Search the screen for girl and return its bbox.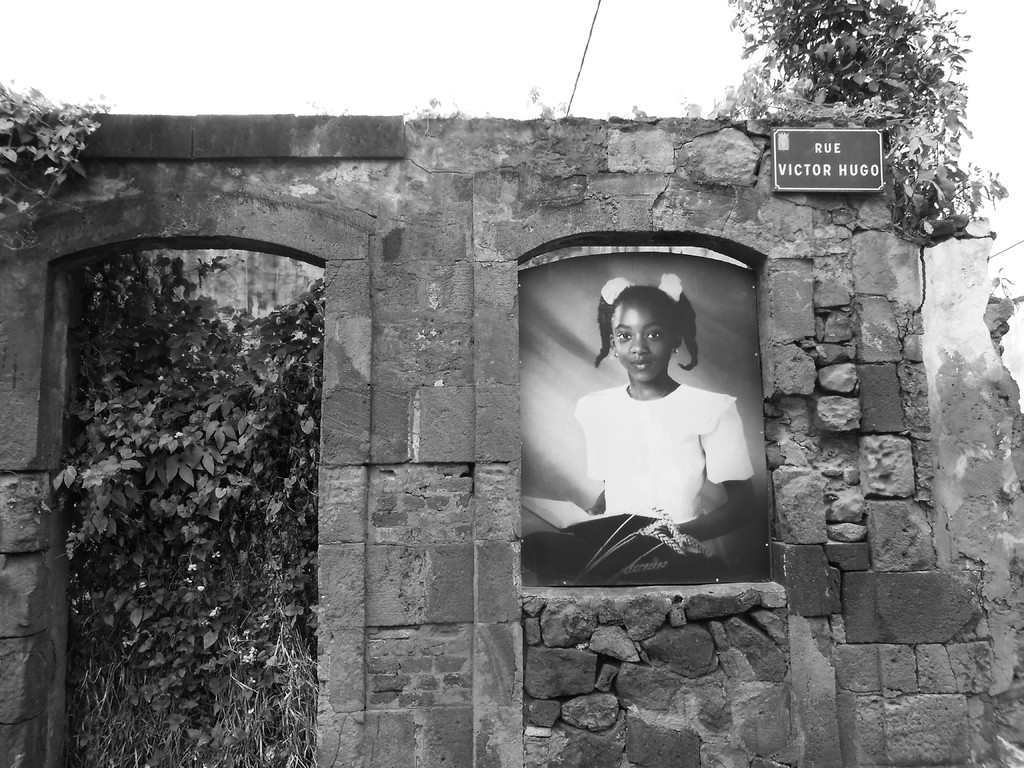
Found: BBox(518, 272, 757, 584).
